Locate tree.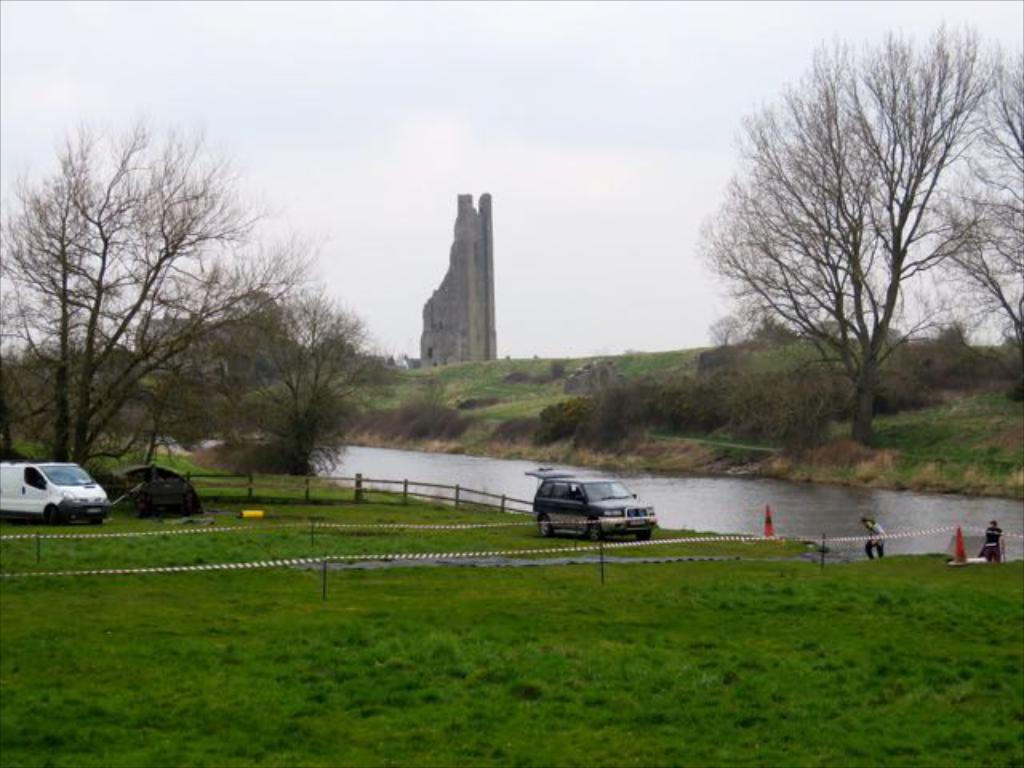
Bounding box: {"x1": 909, "y1": 51, "x2": 1022, "y2": 370}.
